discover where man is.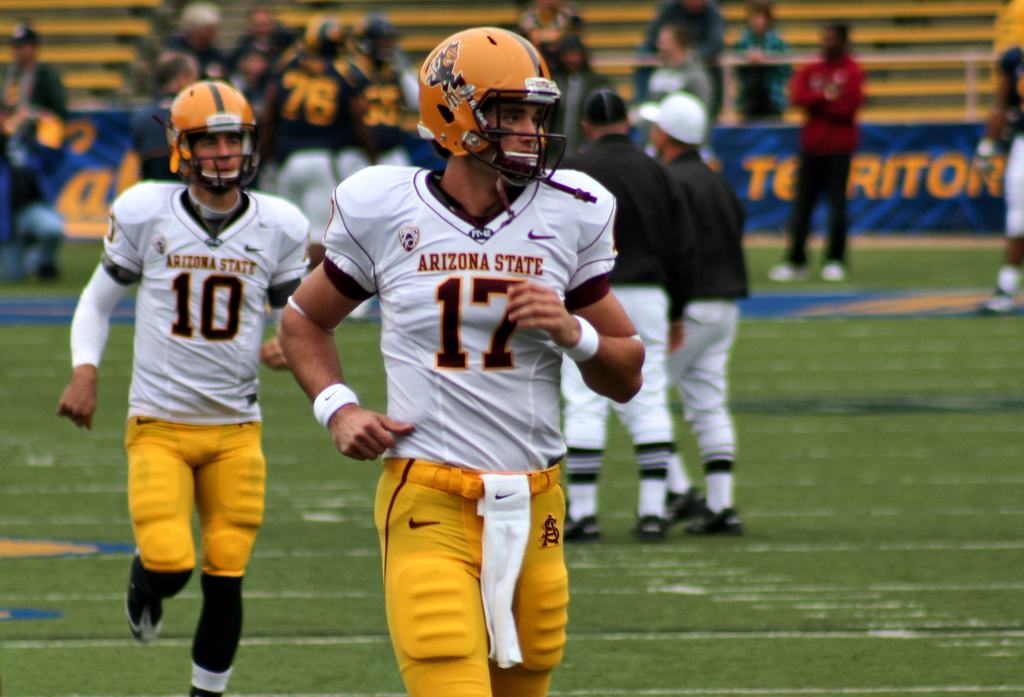
Discovered at (129, 49, 203, 180).
